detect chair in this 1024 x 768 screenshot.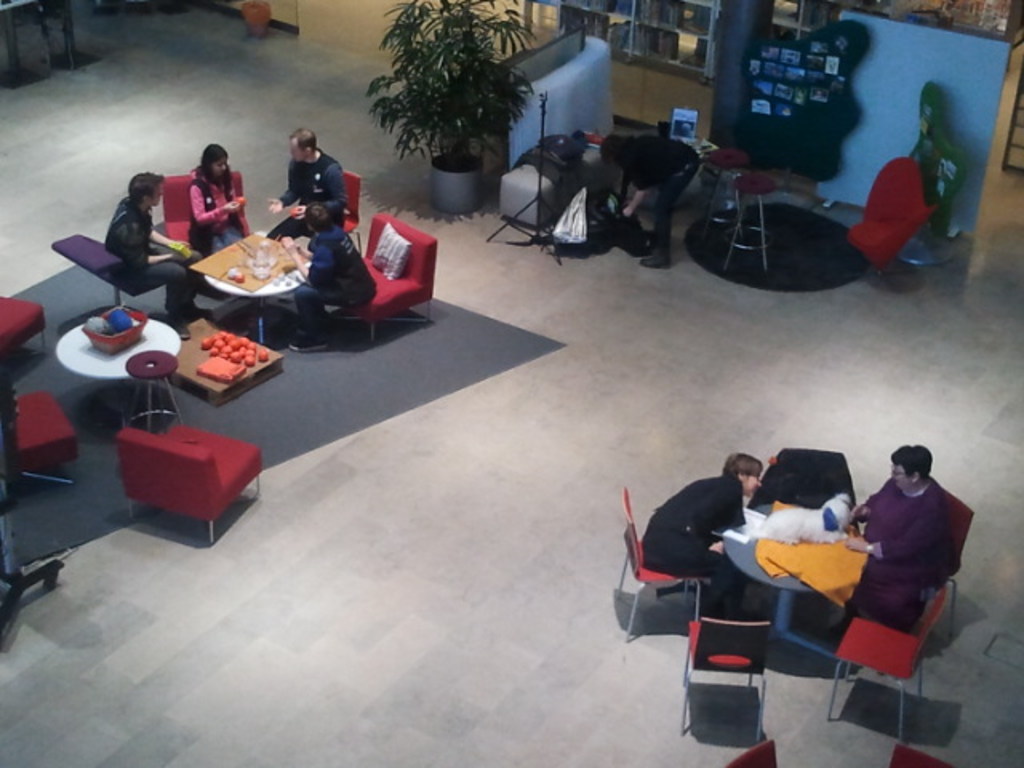
Detection: (left=845, top=154, right=934, bottom=282).
